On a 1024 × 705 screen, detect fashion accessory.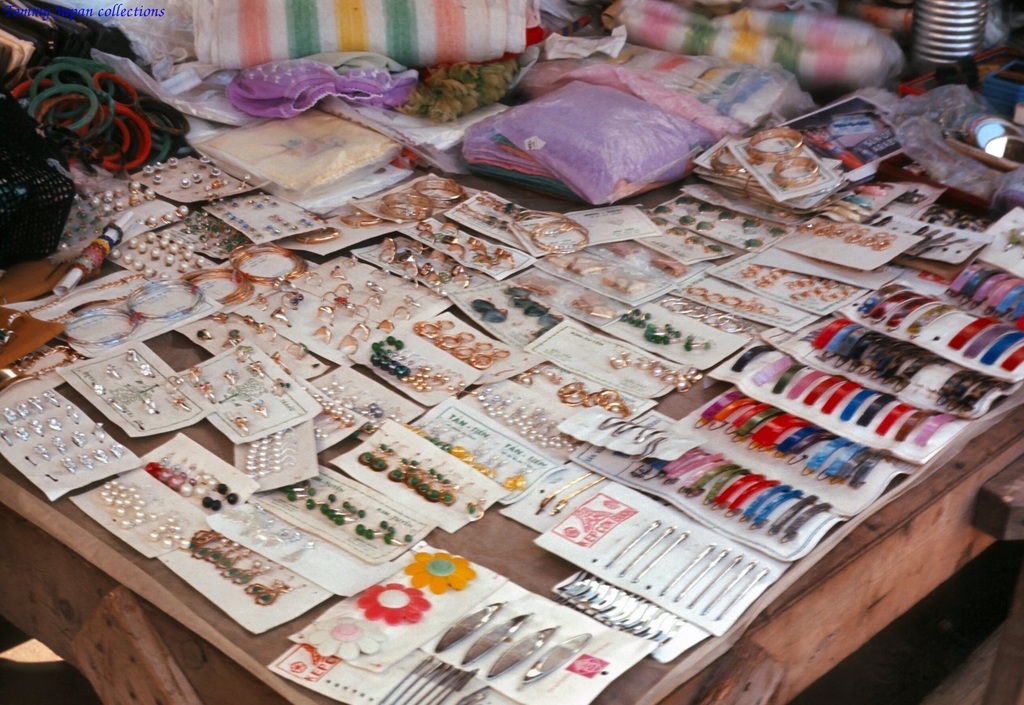
bbox=[693, 203, 717, 217].
